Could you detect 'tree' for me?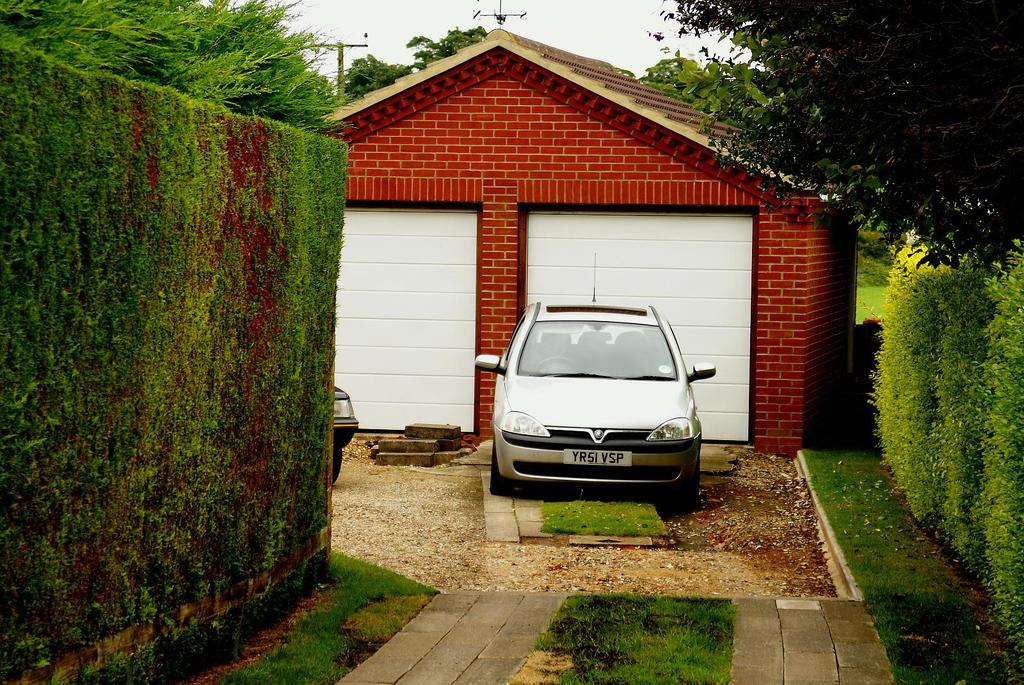
Detection result: 653,0,1023,277.
